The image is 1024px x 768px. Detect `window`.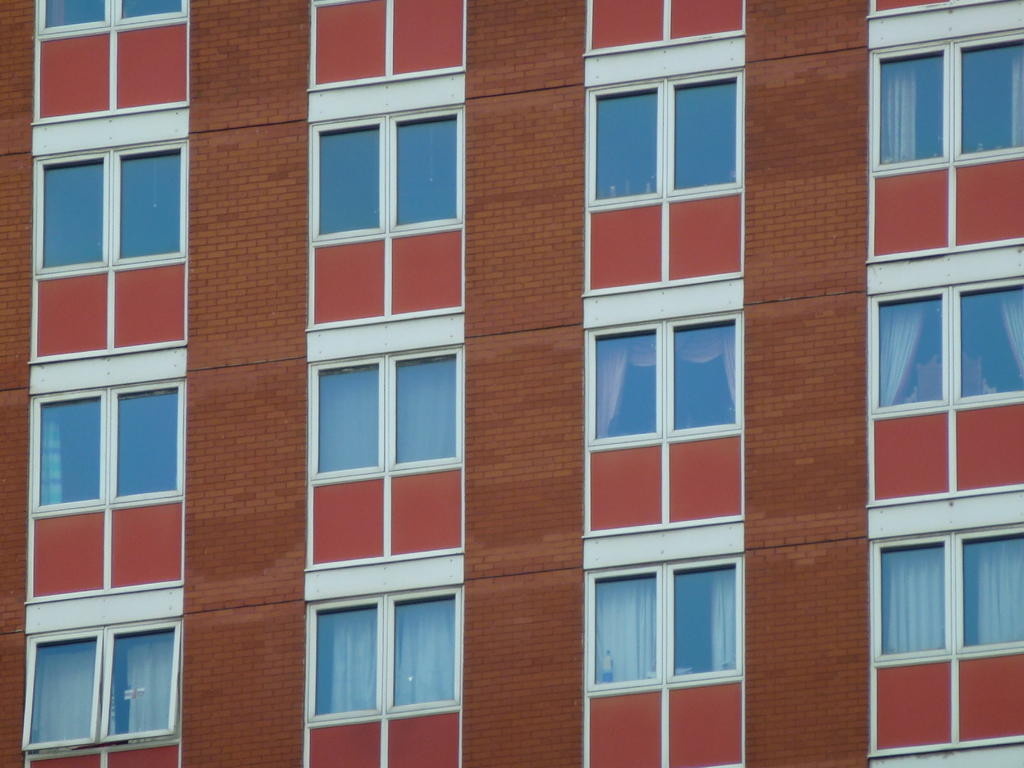
Detection: {"x1": 32, "y1": 379, "x2": 184, "y2": 514}.
